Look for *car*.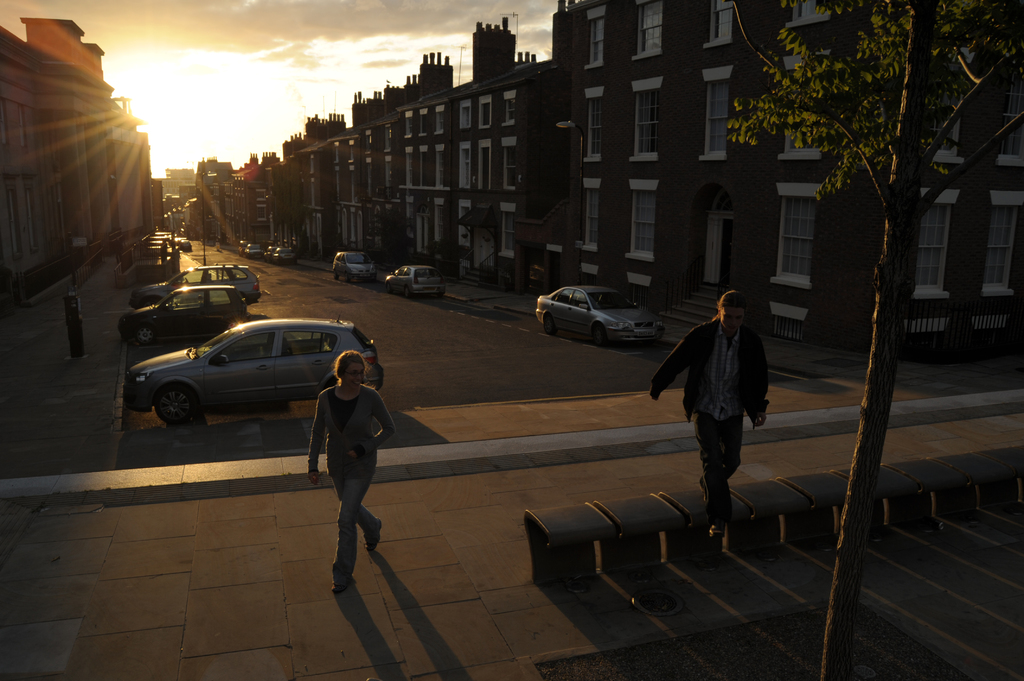
Found: Rect(534, 285, 673, 346).
